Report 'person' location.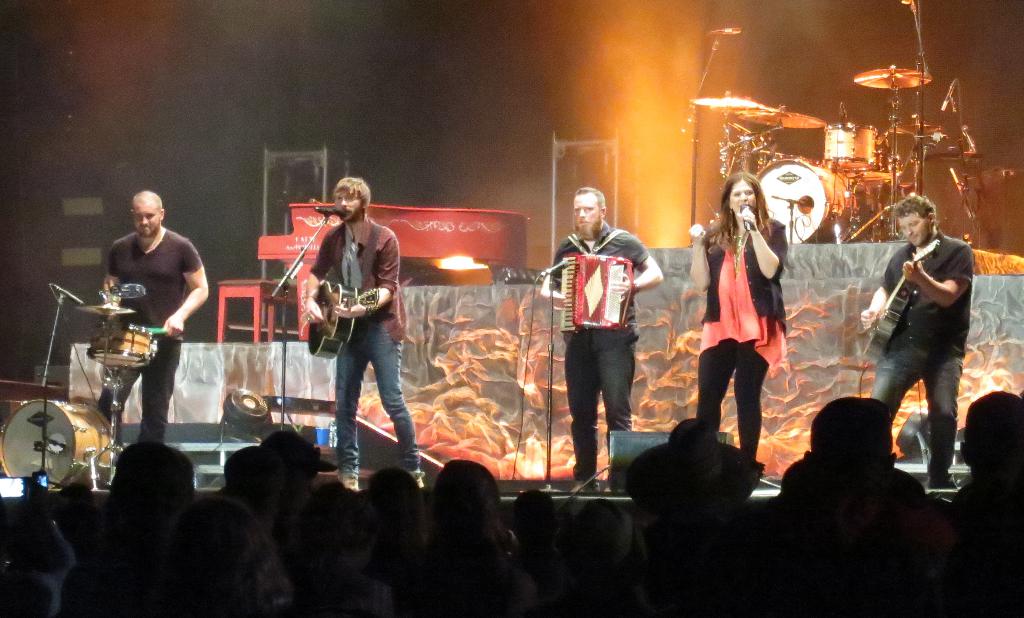
Report: <box>543,188,662,491</box>.
